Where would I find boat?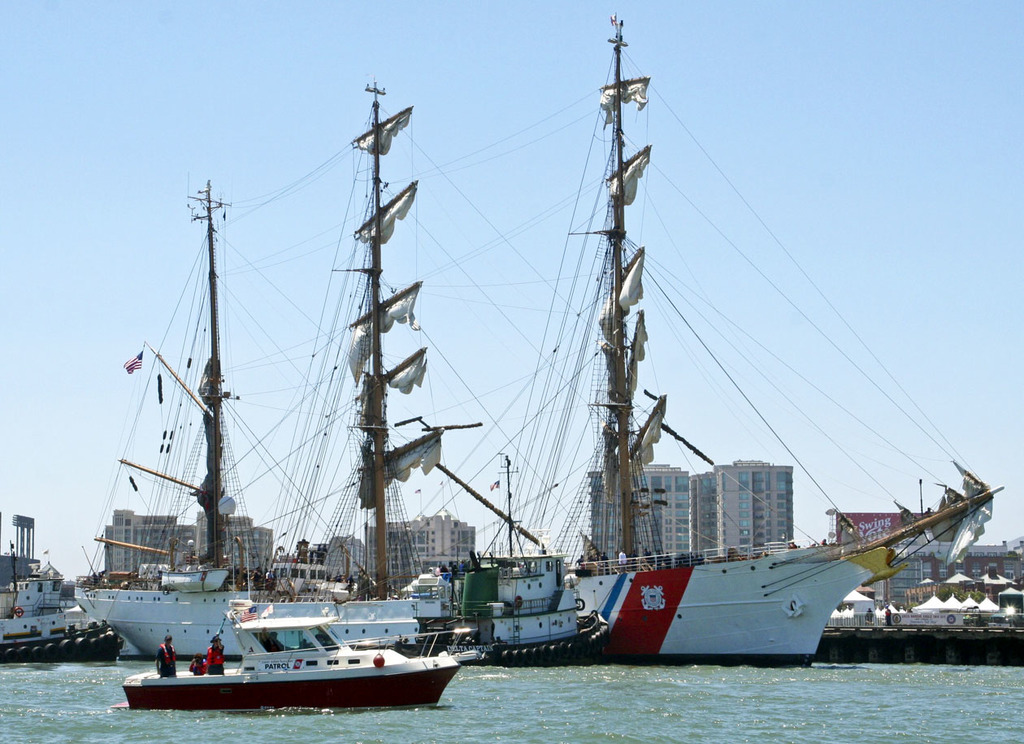
At detection(584, 17, 1003, 672).
